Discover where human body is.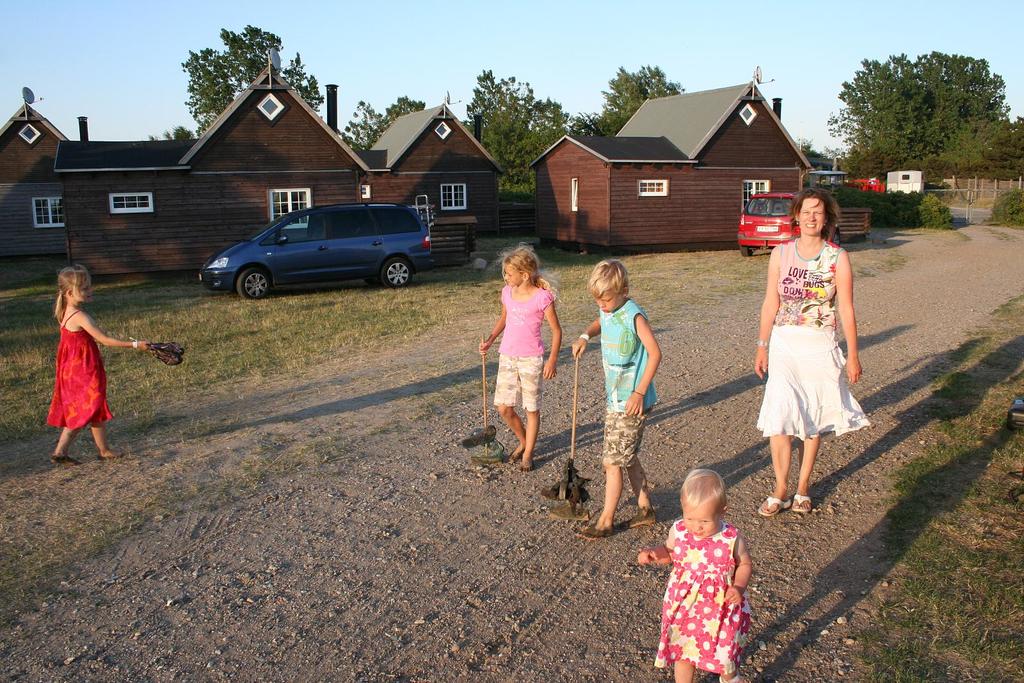
Discovered at [753, 179, 872, 522].
